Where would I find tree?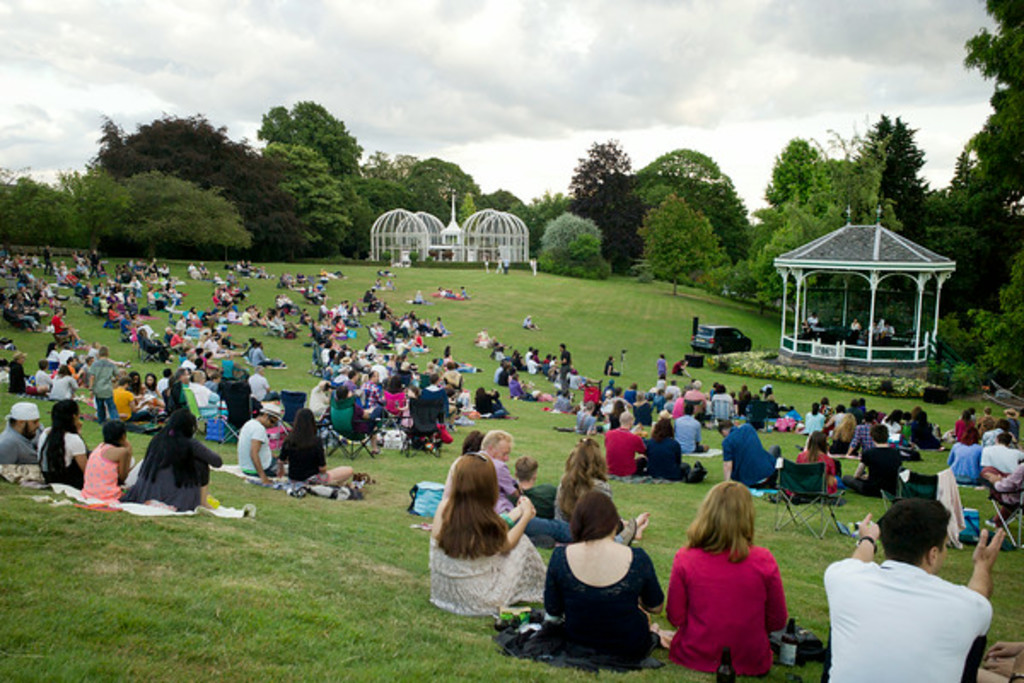
At (874,120,927,246).
